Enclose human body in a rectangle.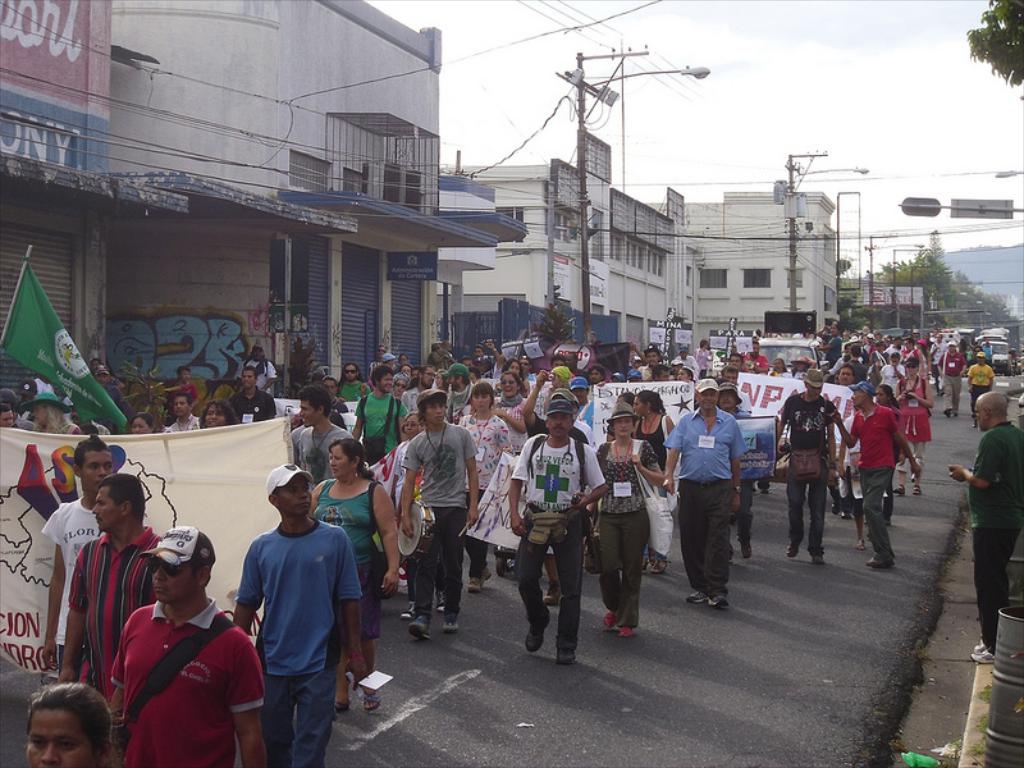
(454,381,509,584).
